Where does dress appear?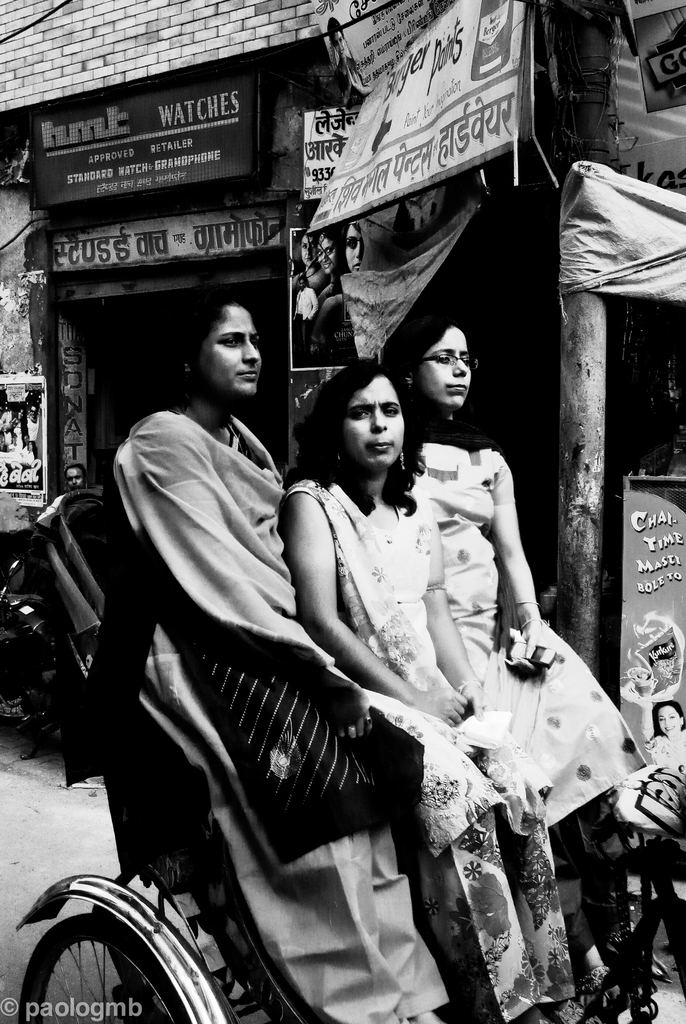
Appears at crop(284, 471, 555, 861).
